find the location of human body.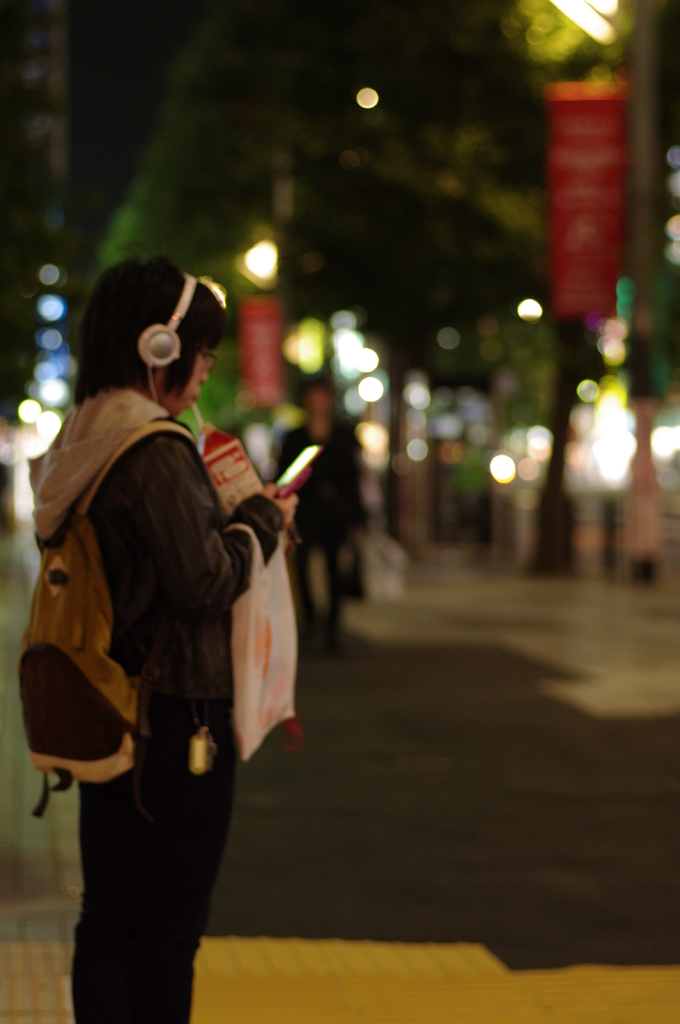
Location: left=35, top=310, right=289, bottom=1023.
